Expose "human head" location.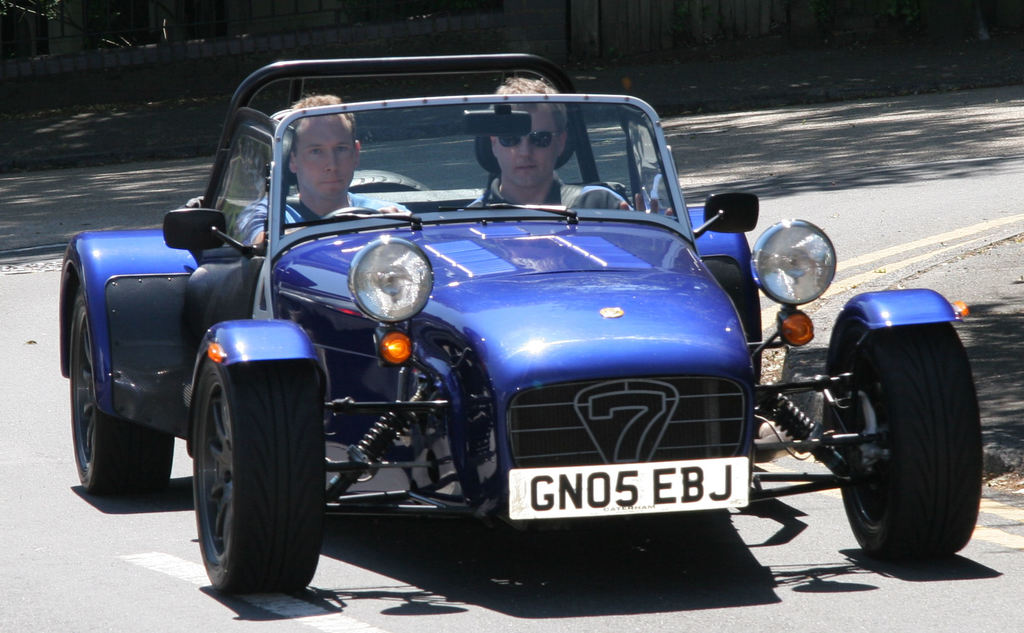
Exposed at [282,108,356,198].
